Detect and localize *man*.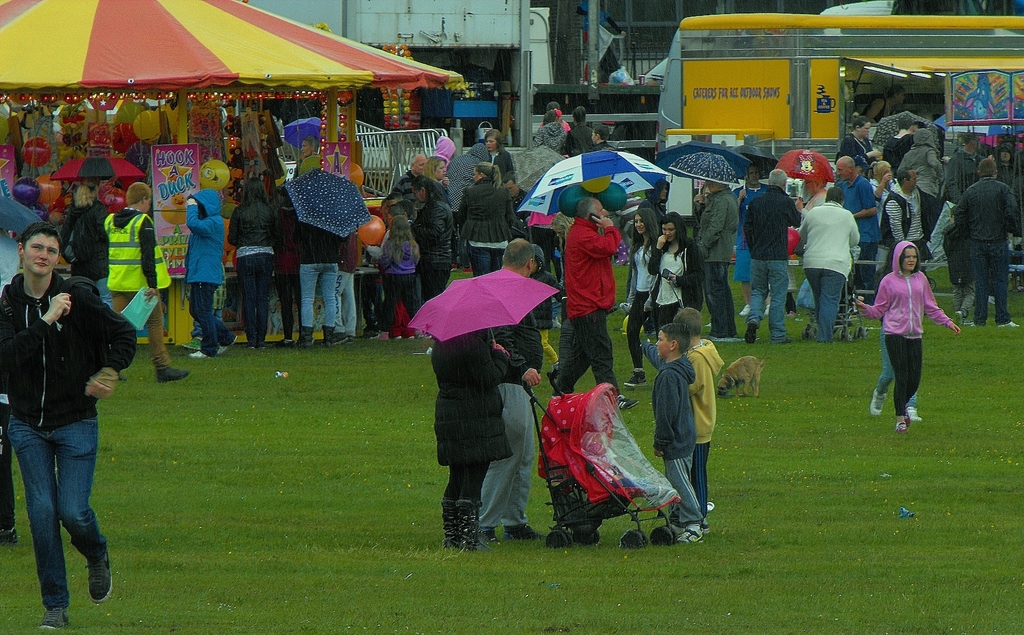
Localized at bbox=[470, 238, 542, 544].
